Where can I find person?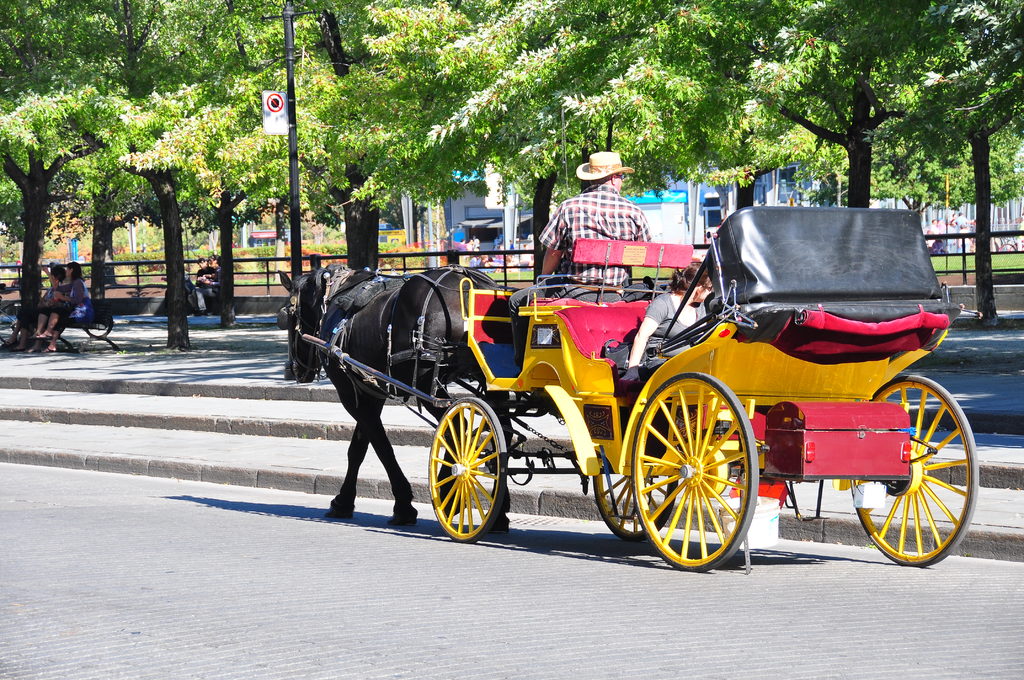
You can find it at bbox(42, 261, 97, 352).
